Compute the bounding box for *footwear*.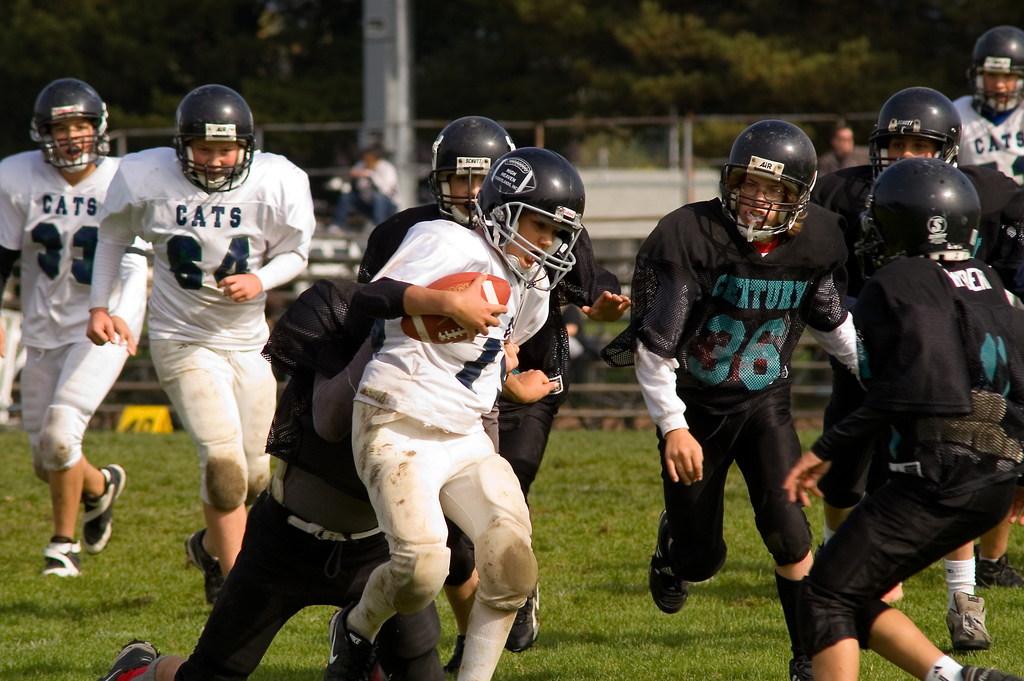
rect(788, 655, 819, 680).
